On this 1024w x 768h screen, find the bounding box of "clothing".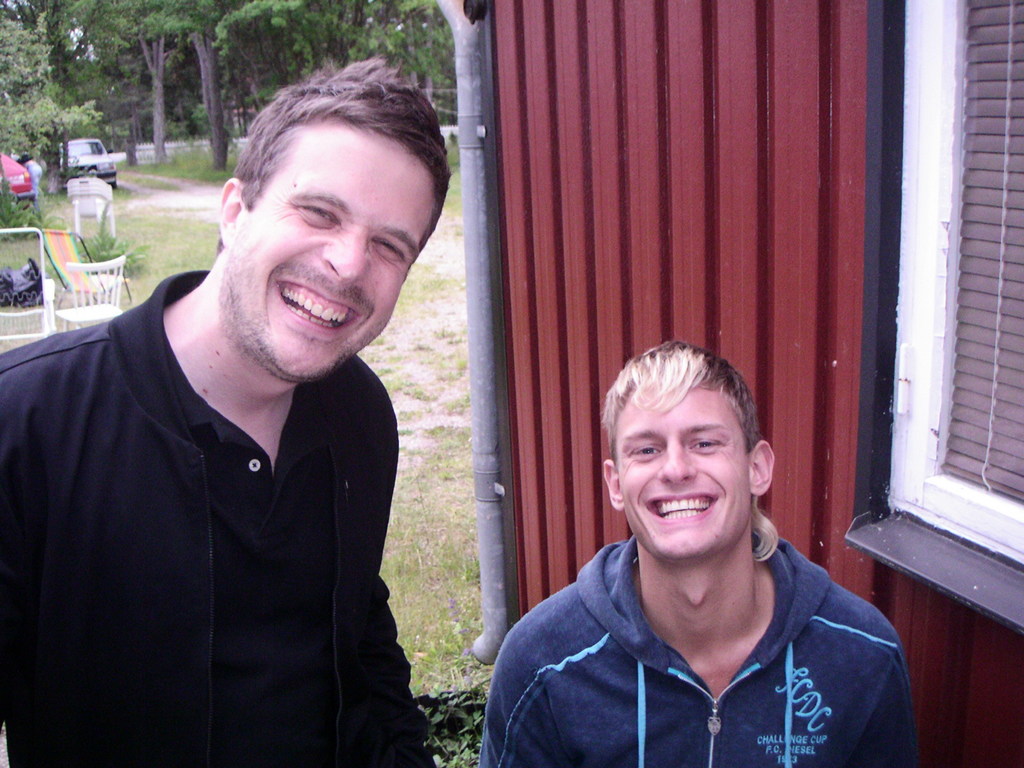
Bounding box: x1=475, y1=531, x2=922, y2=767.
